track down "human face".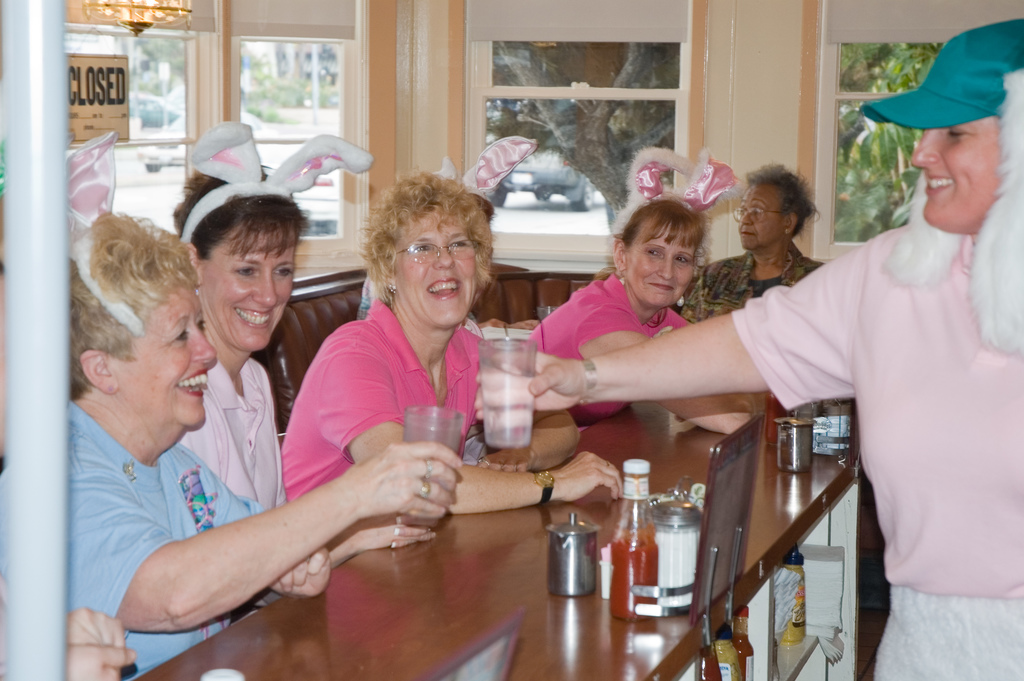
Tracked to (left=630, top=211, right=691, bottom=309).
